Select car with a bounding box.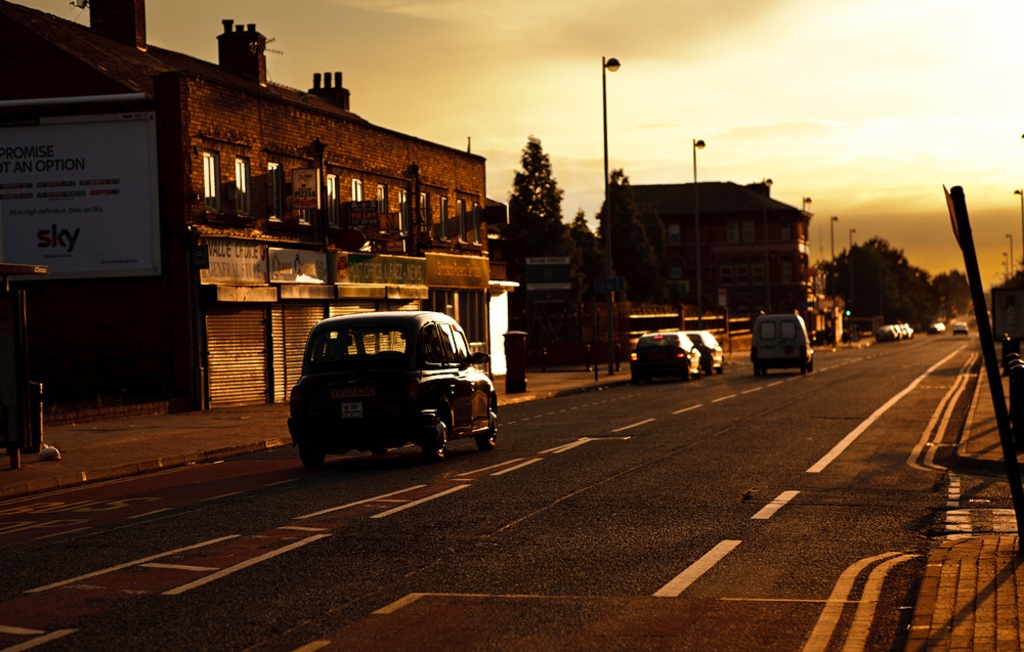
(x1=631, y1=332, x2=701, y2=382).
